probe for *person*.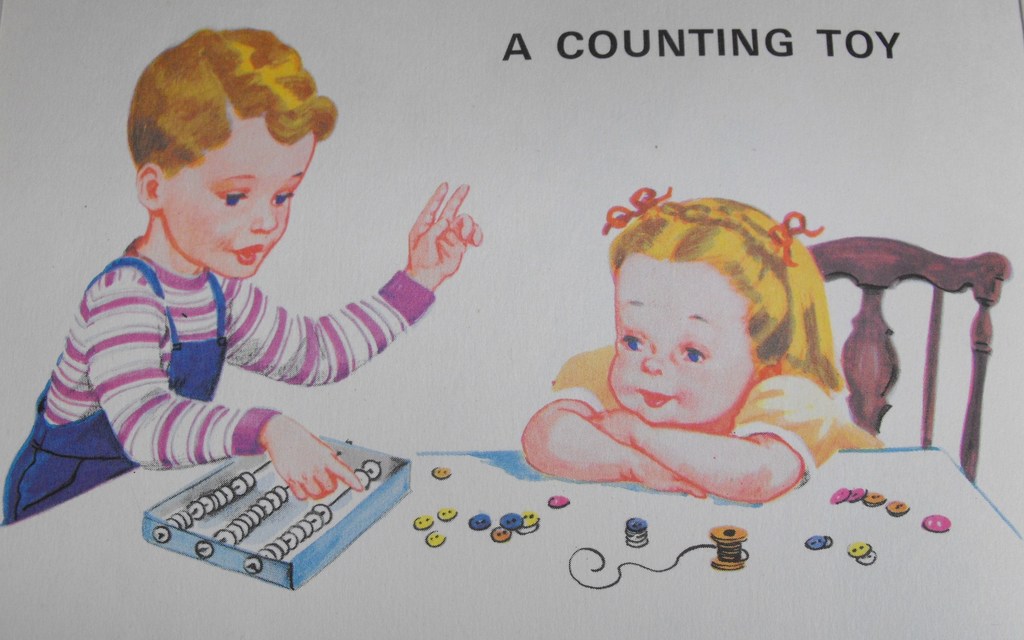
Probe result: <region>521, 185, 887, 504</region>.
